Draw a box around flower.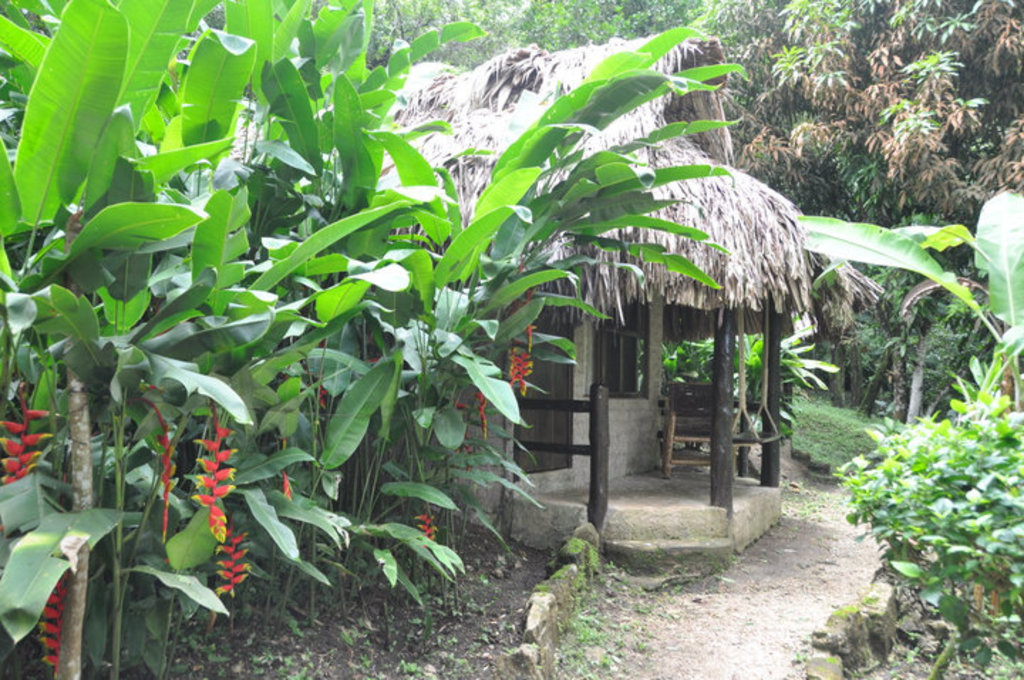
region(508, 344, 538, 393).
